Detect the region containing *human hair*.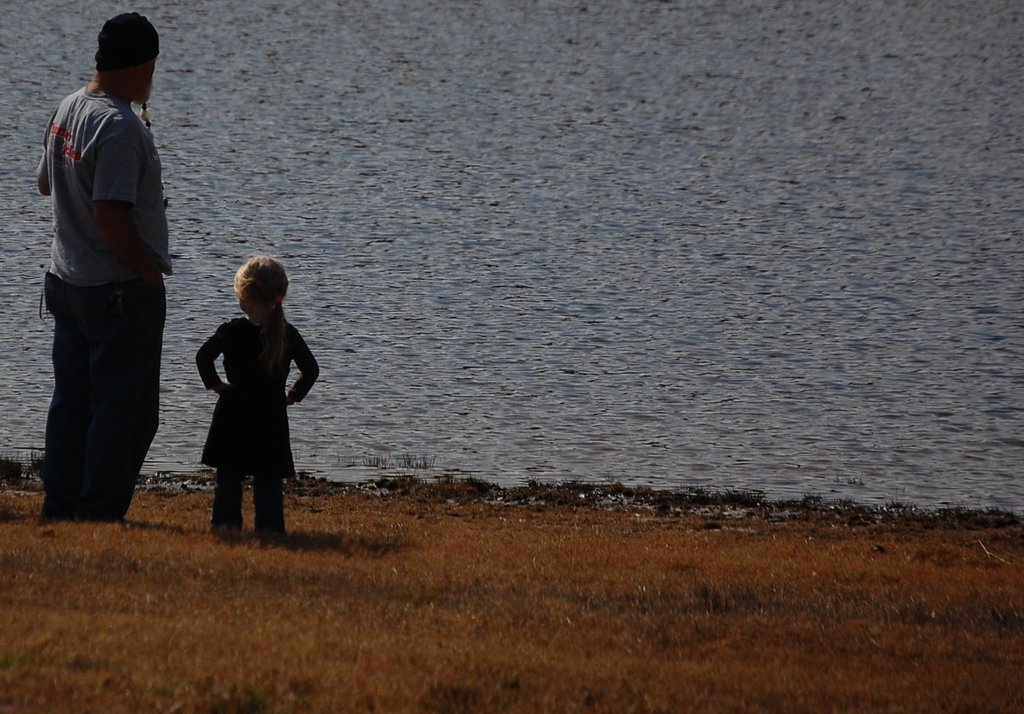
crop(97, 63, 135, 78).
